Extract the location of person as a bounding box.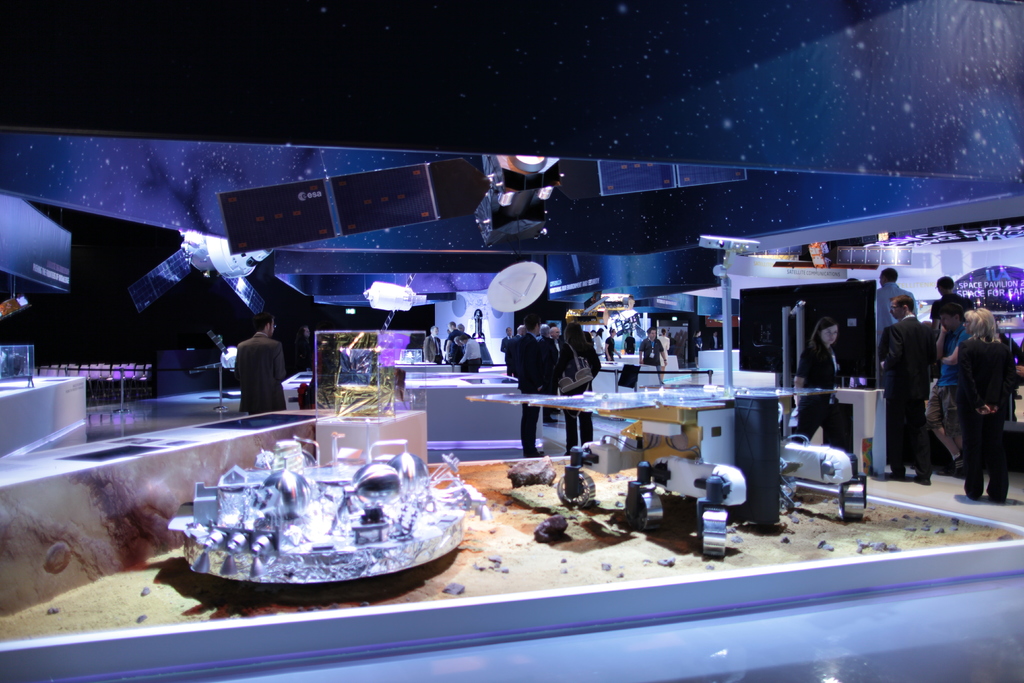
<box>559,320,598,446</box>.
